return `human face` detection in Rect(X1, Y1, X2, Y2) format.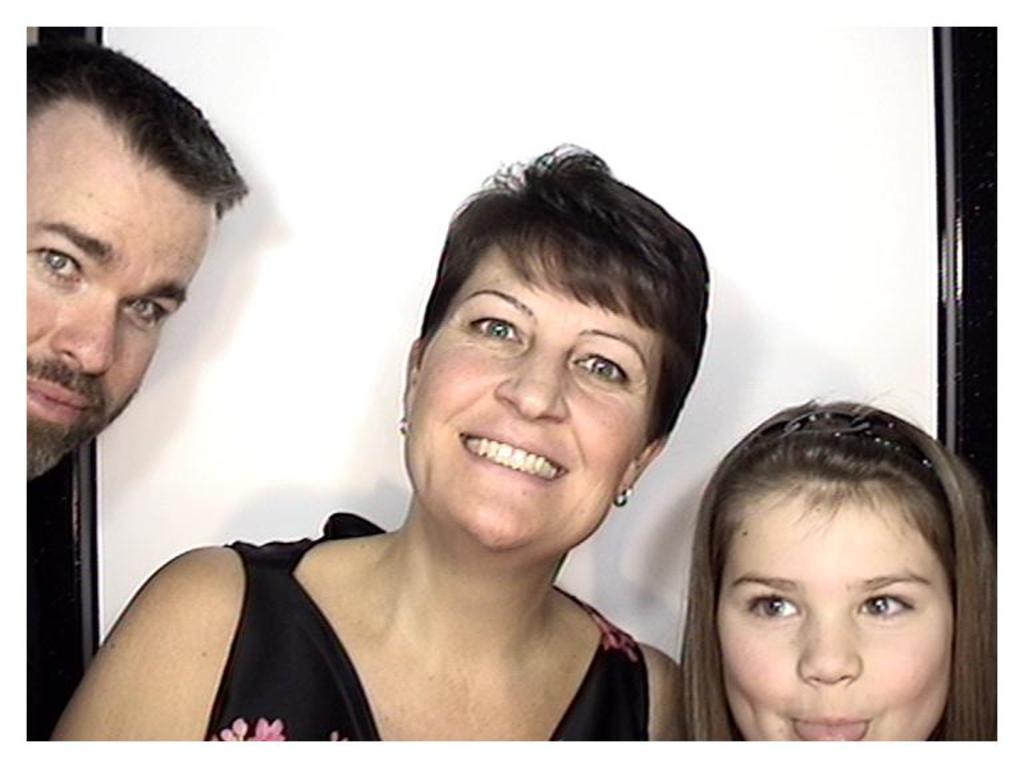
Rect(27, 93, 215, 479).
